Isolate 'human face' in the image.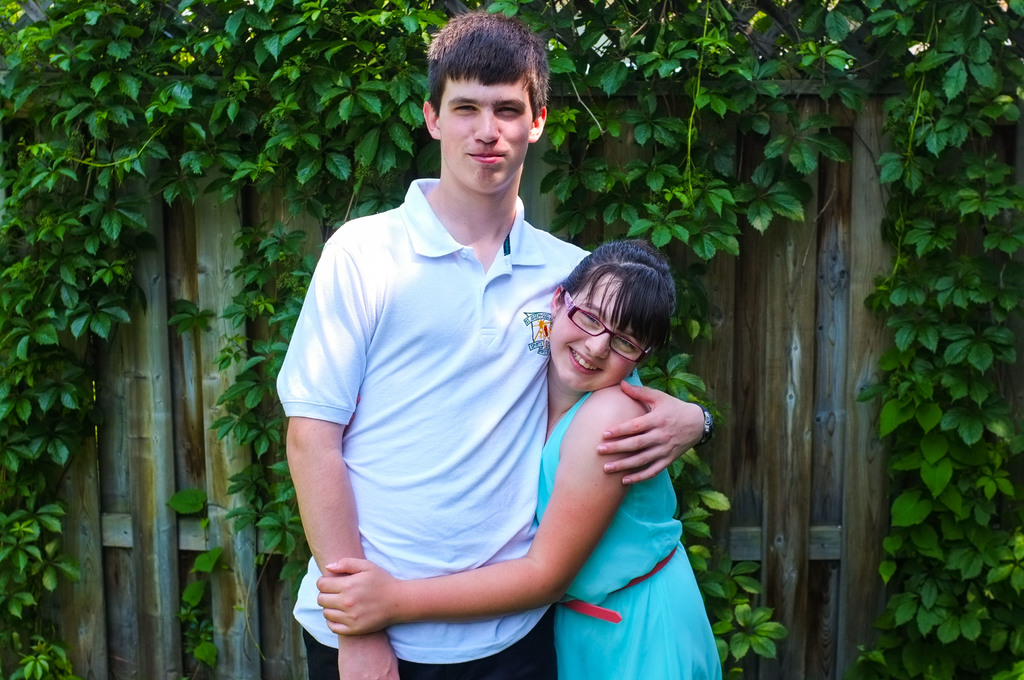
Isolated region: l=548, t=268, r=657, b=390.
